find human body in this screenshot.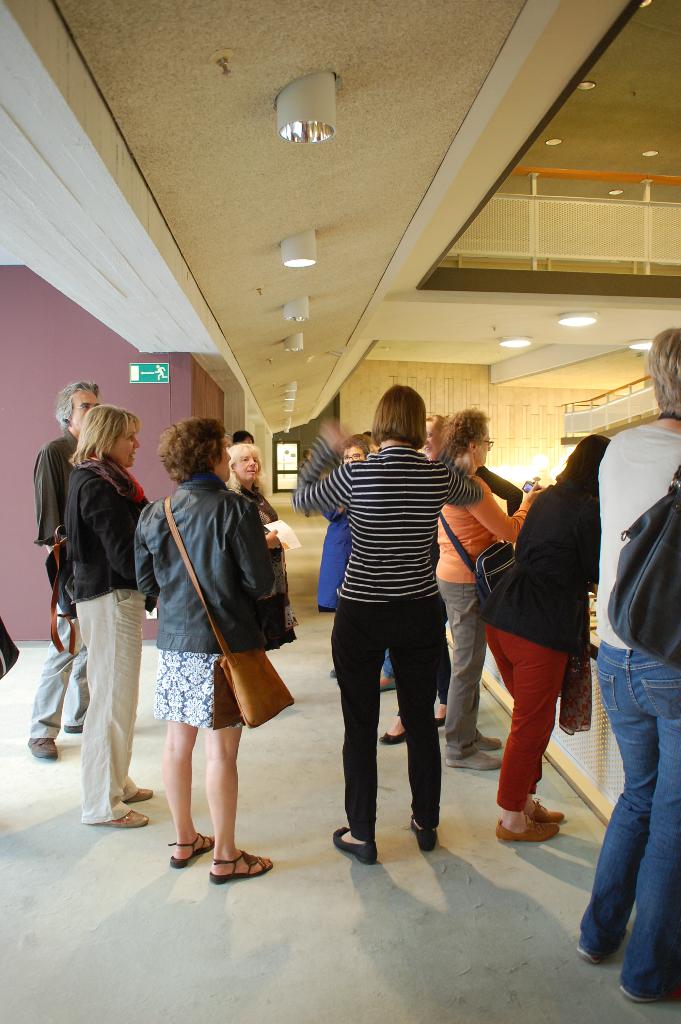
The bounding box for human body is Rect(65, 456, 153, 826).
